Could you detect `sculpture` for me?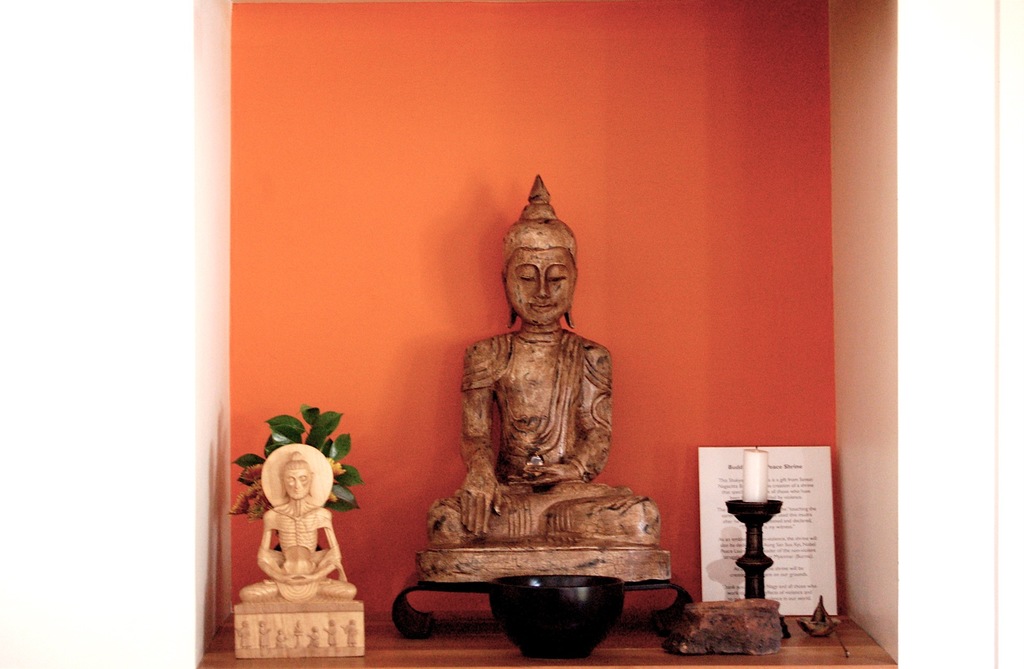
Detection result: bbox=[321, 615, 333, 648].
